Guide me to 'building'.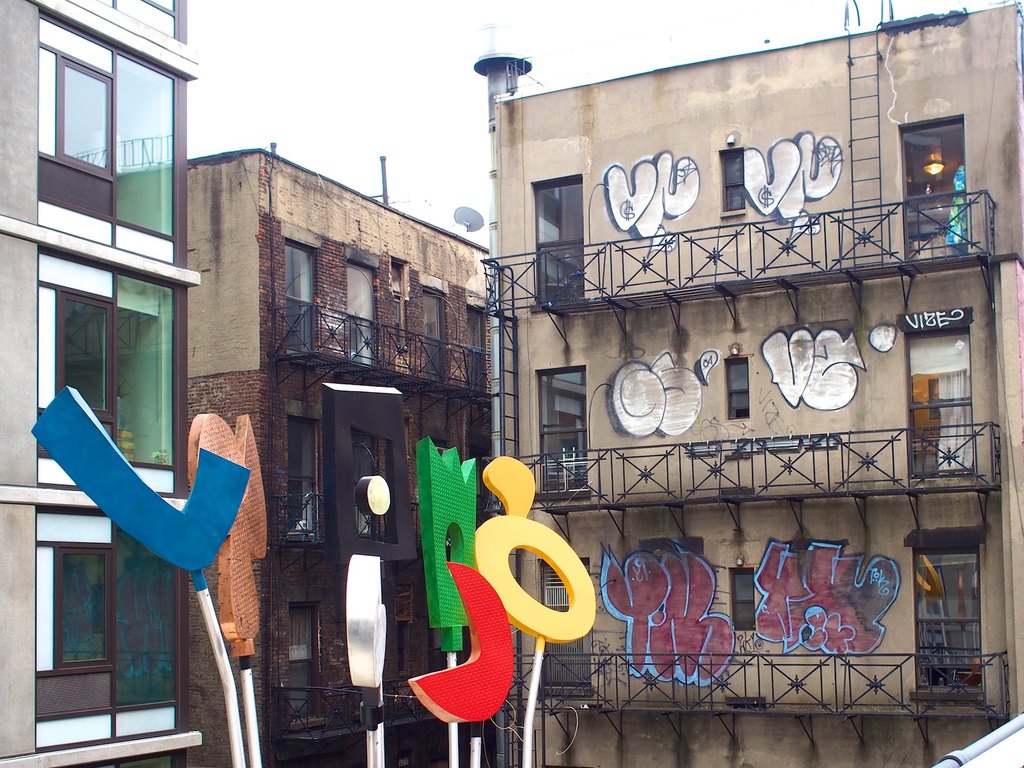
Guidance: region(186, 142, 490, 767).
